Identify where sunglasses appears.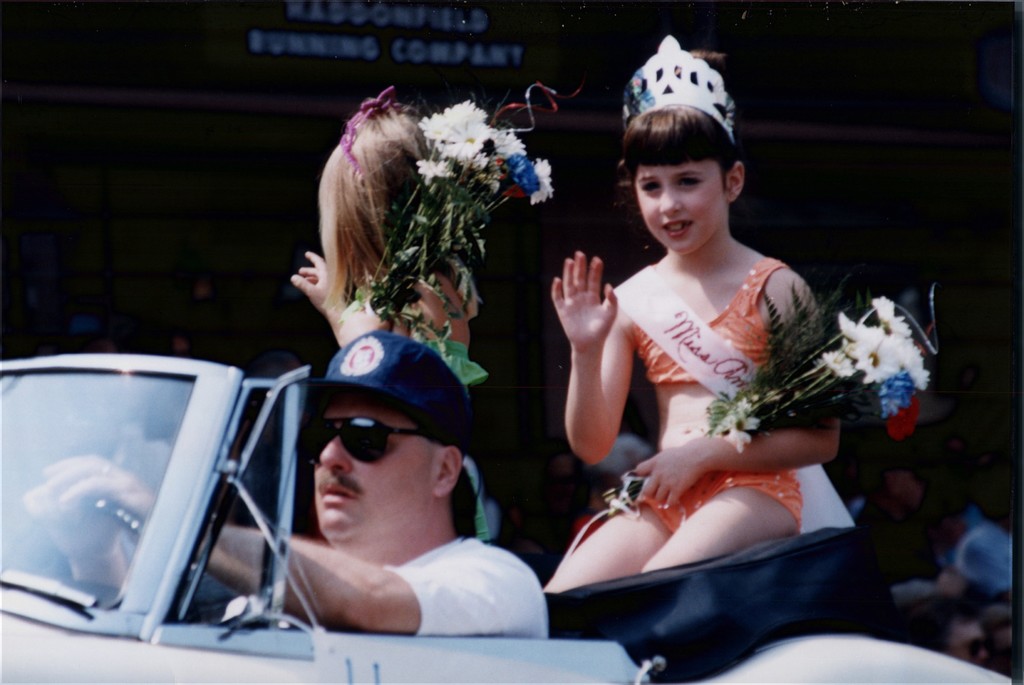
Appears at left=296, top=417, right=436, bottom=469.
